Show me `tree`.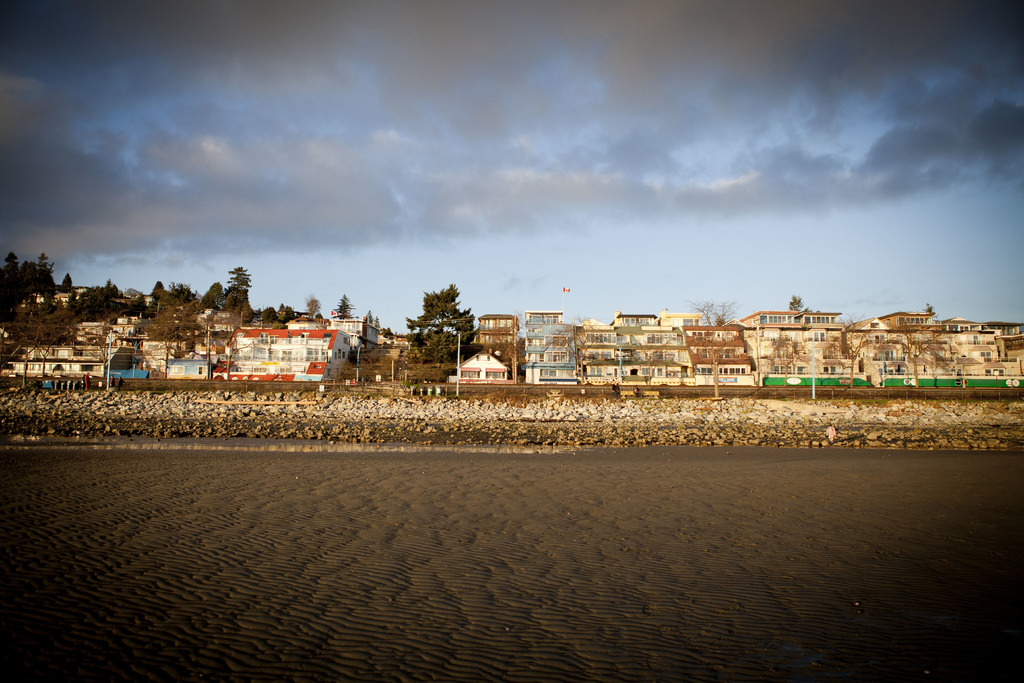
`tree` is here: bbox=[682, 299, 749, 397].
